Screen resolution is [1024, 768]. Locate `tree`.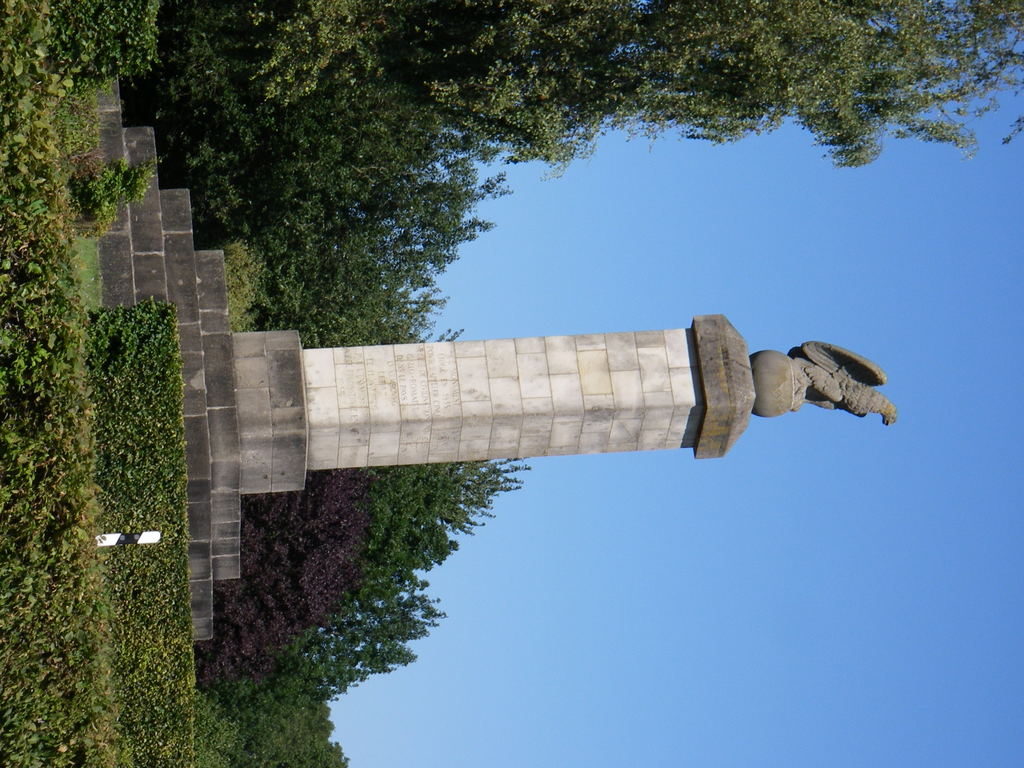
122 0 1023 767.
